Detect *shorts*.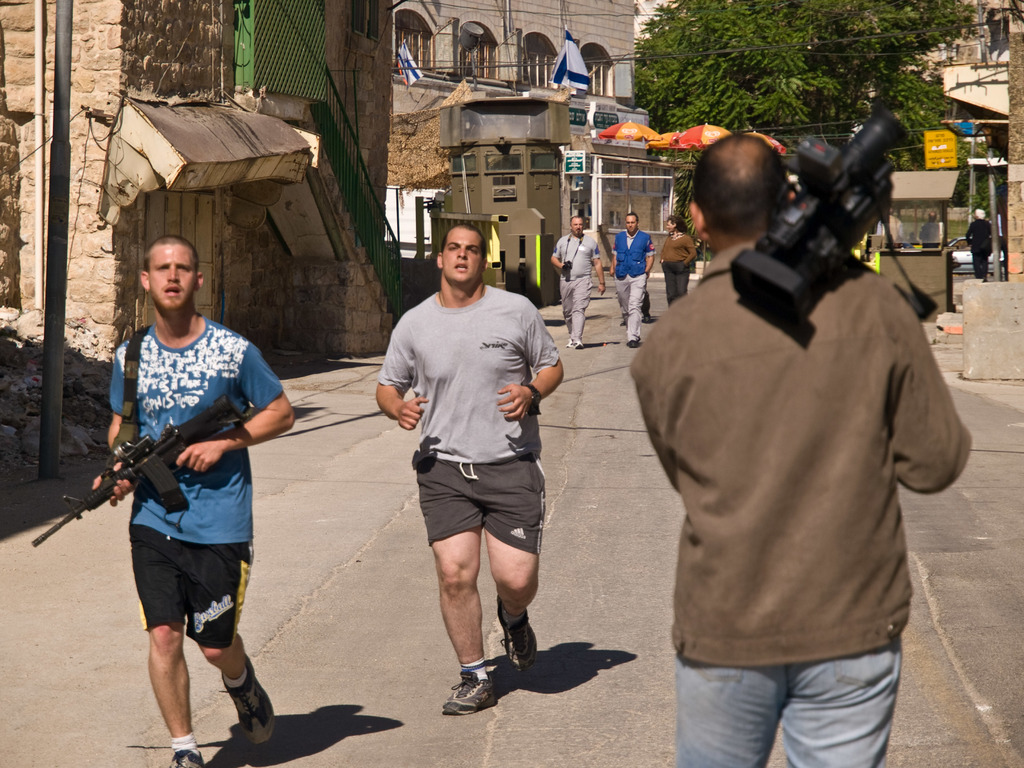
Detected at [x1=128, y1=525, x2=255, y2=648].
